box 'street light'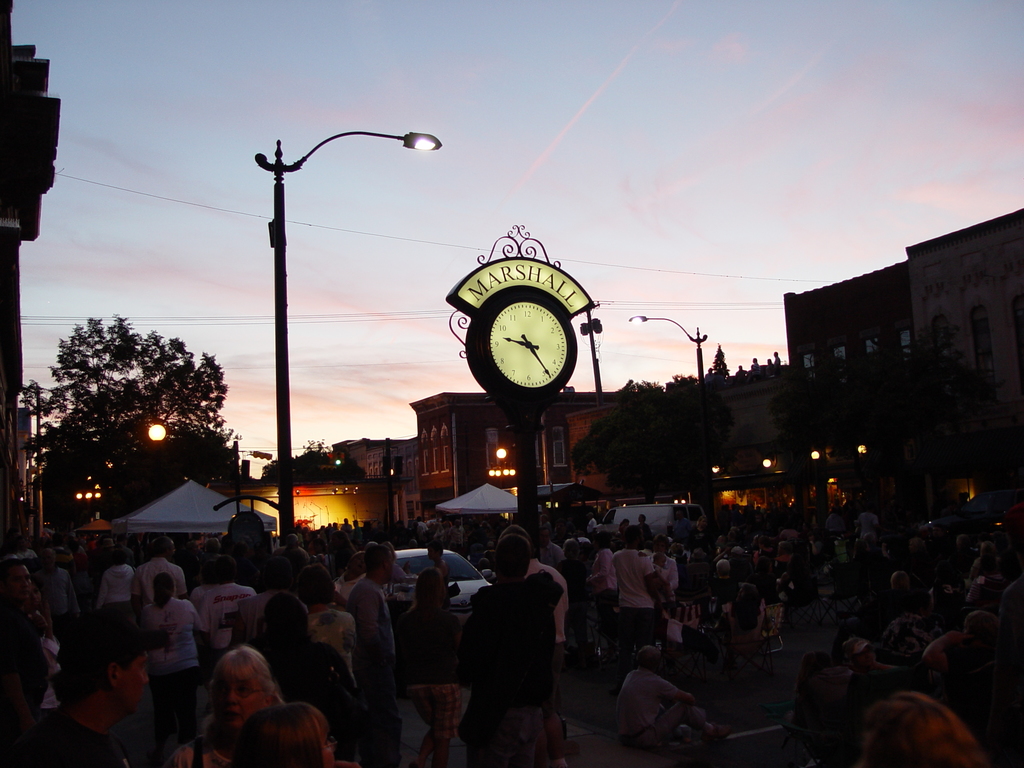
[x1=620, y1=307, x2=712, y2=531]
